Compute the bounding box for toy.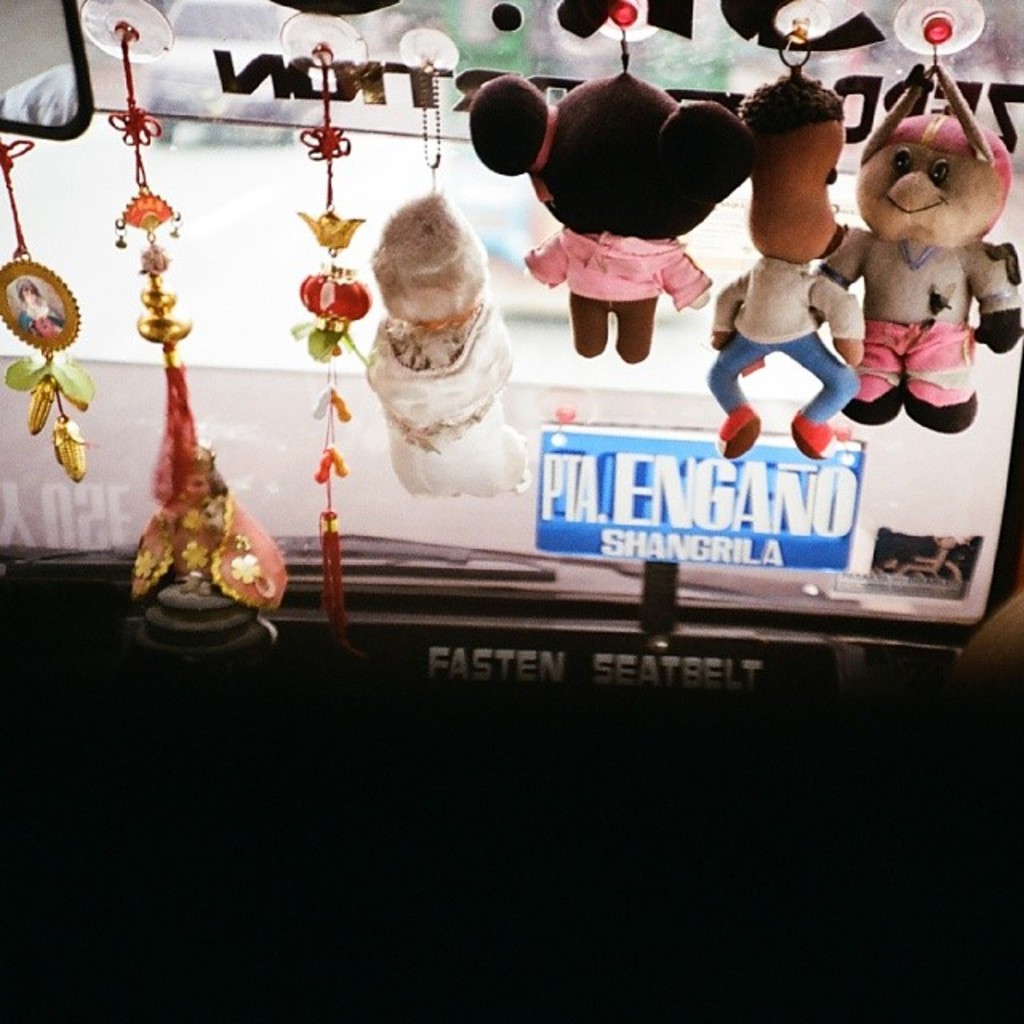
{"x1": 829, "y1": 78, "x2": 998, "y2": 426}.
